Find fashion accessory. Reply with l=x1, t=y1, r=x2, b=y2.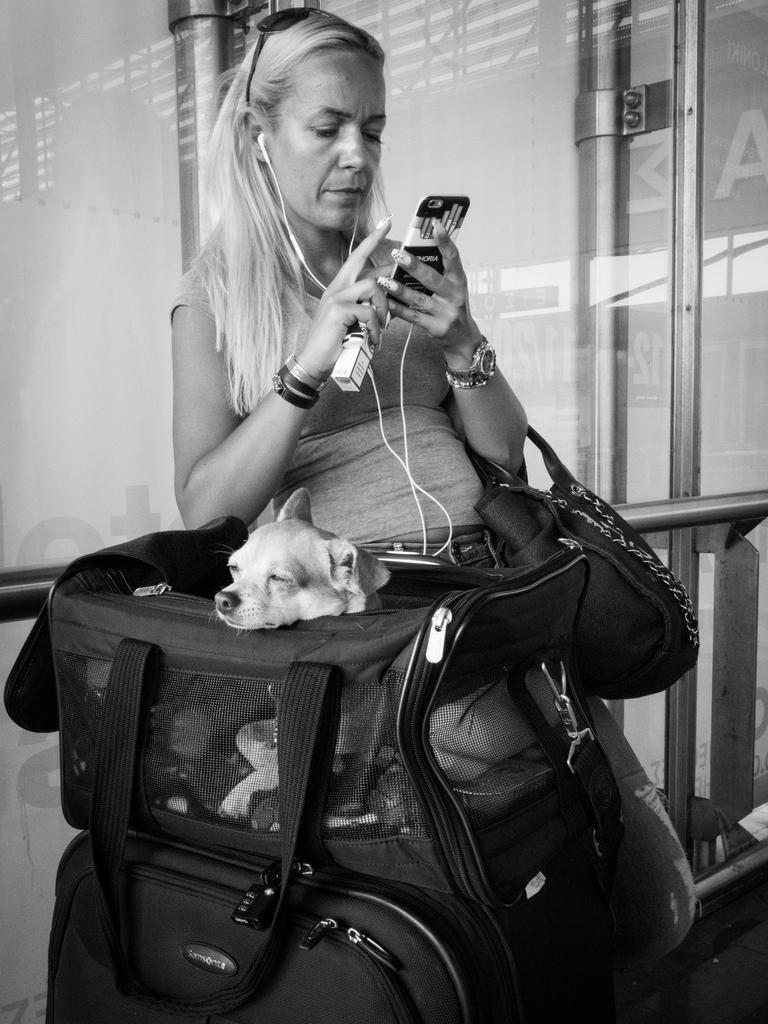
l=267, t=360, r=315, b=404.
